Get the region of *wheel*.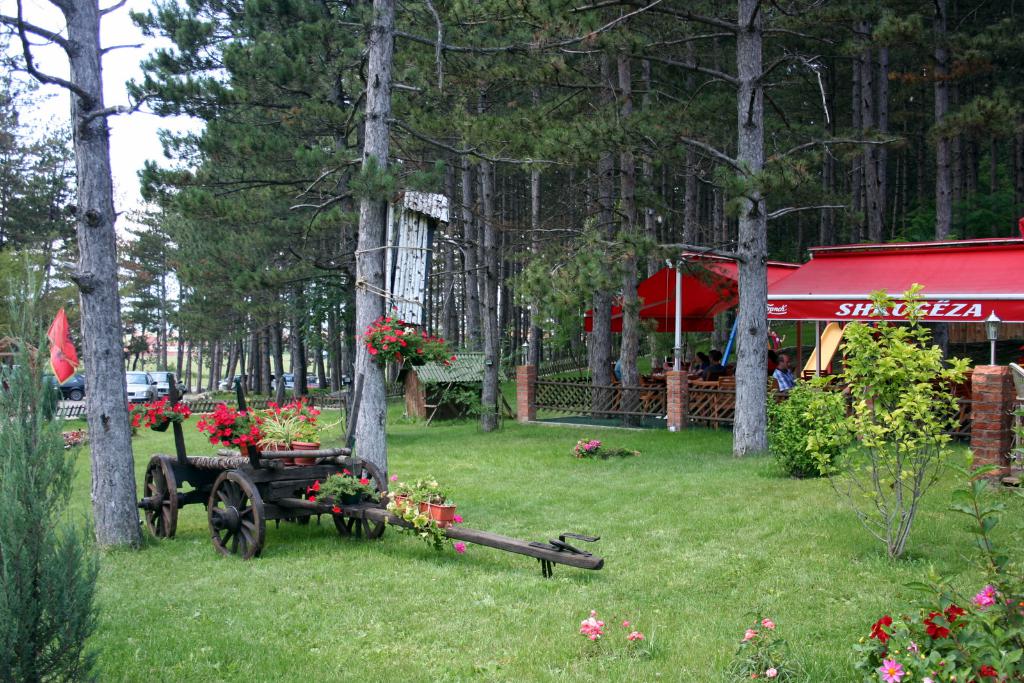
locate(281, 486, 311, 526).
